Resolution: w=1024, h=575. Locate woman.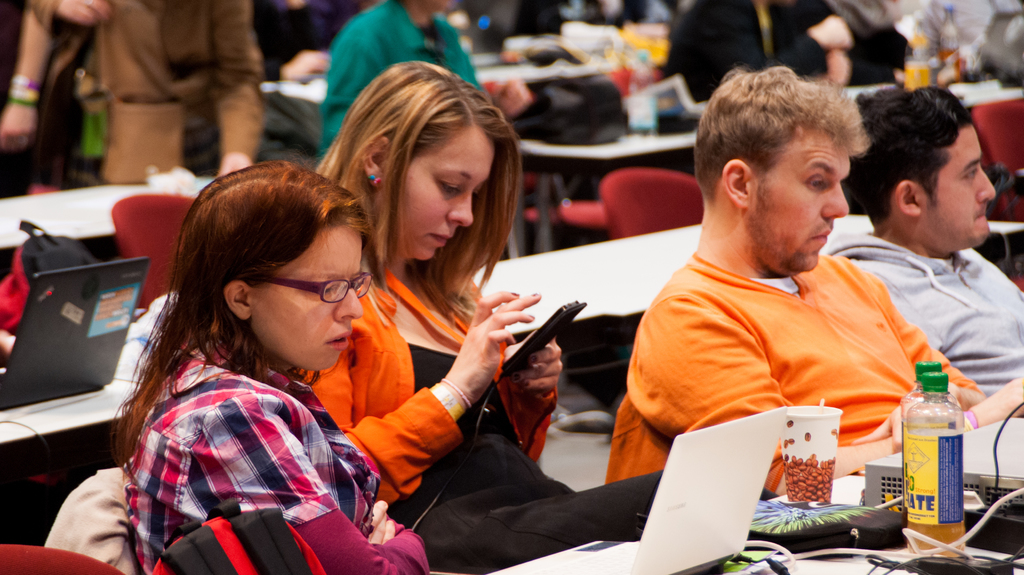
(left=664, top=0, right=852, bottom=139).
